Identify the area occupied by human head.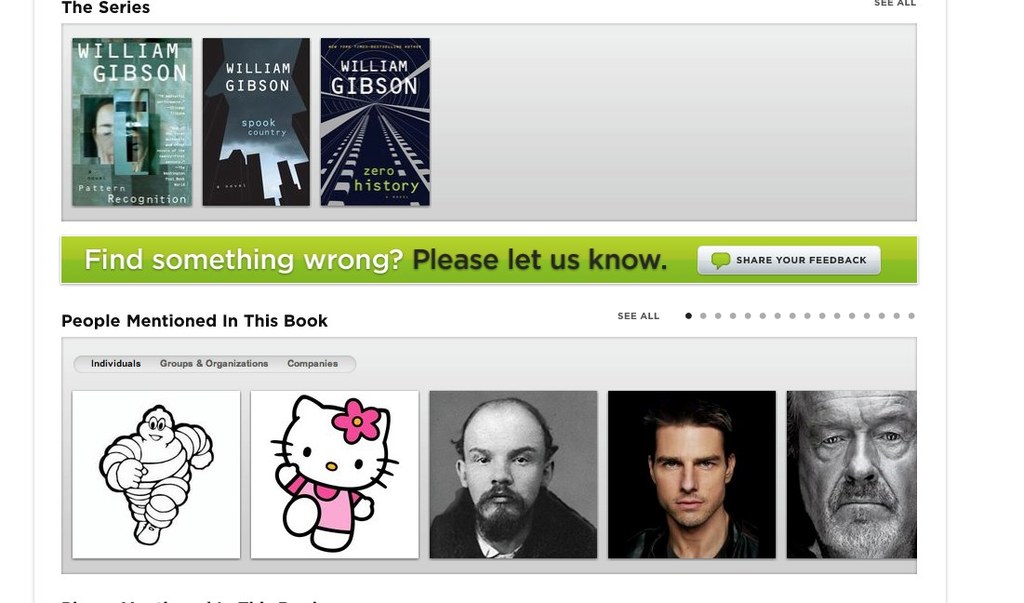
Area: box(645, 391, 737, 529).
